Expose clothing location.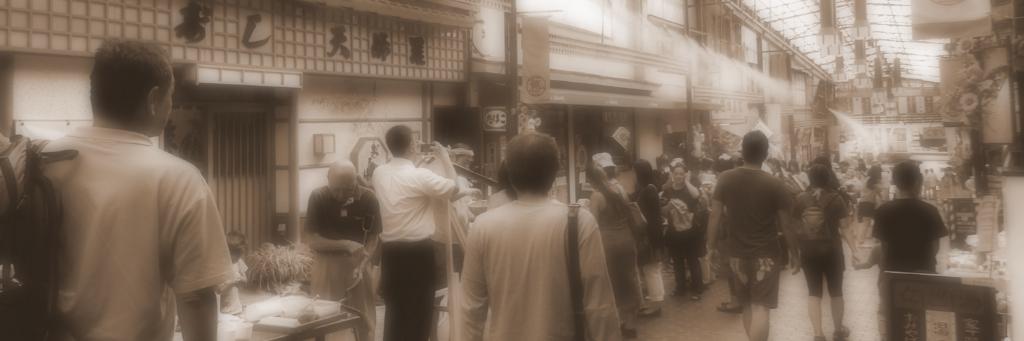
Exposed at x1=876 y1=196 x2=960 y2=269.
